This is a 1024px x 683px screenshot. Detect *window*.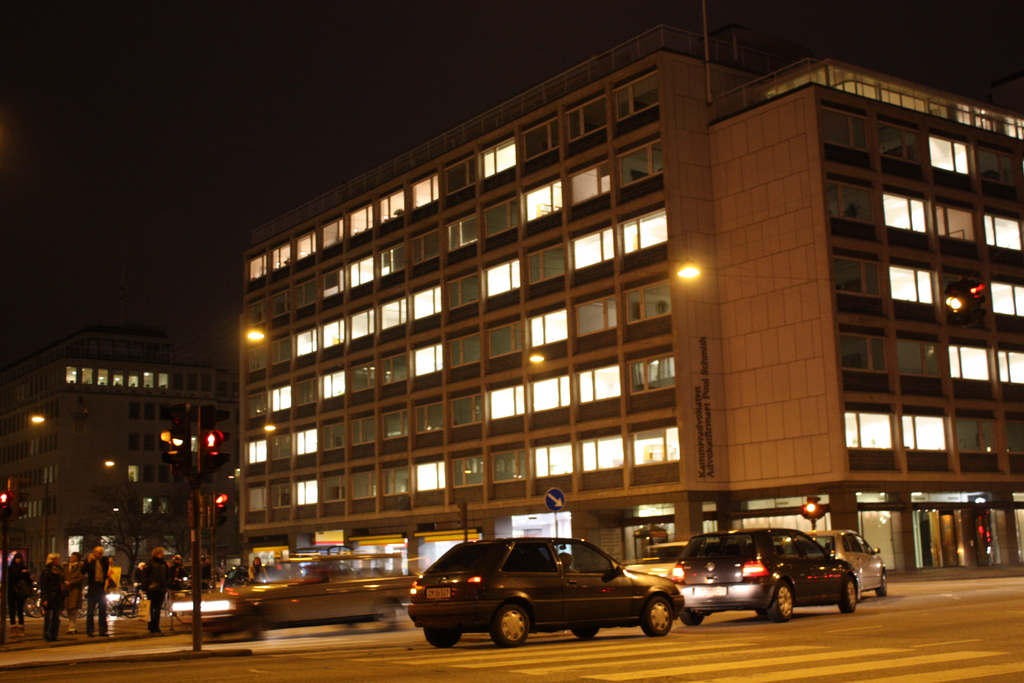
350:416:379:446.
